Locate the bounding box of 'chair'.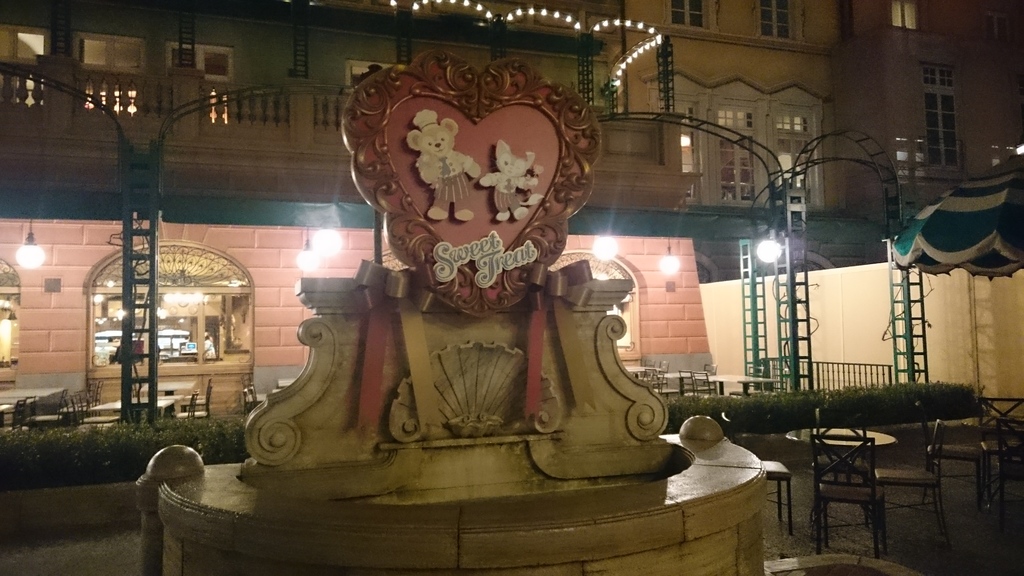
Bounding box: [left=0, top=392, right=31, bottom=435].
